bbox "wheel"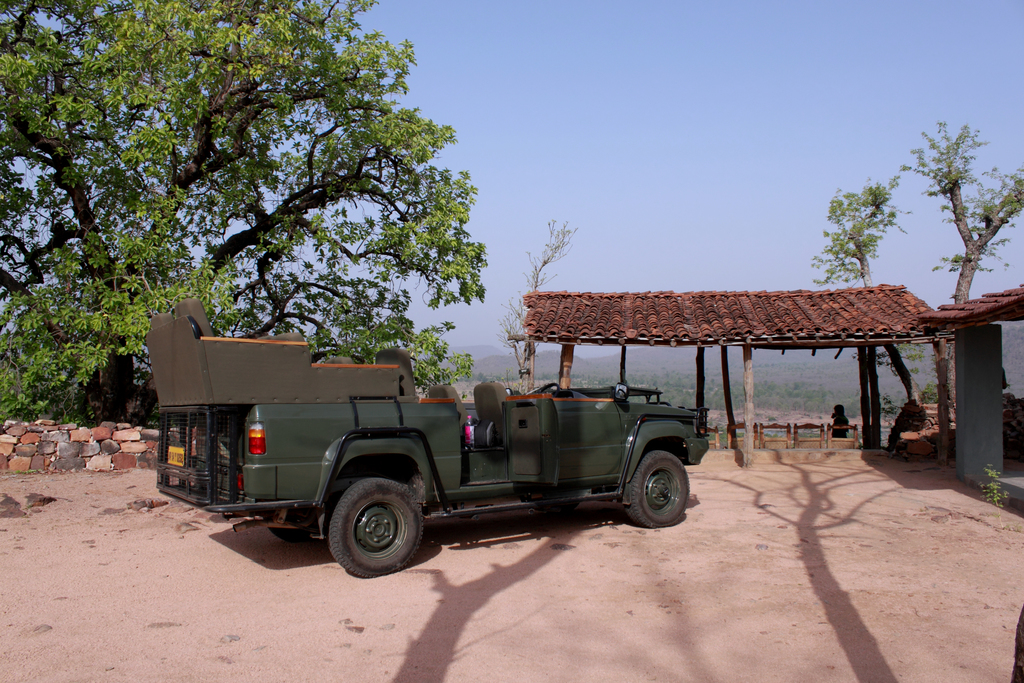
<region>333, 475, 424, 574</region>
